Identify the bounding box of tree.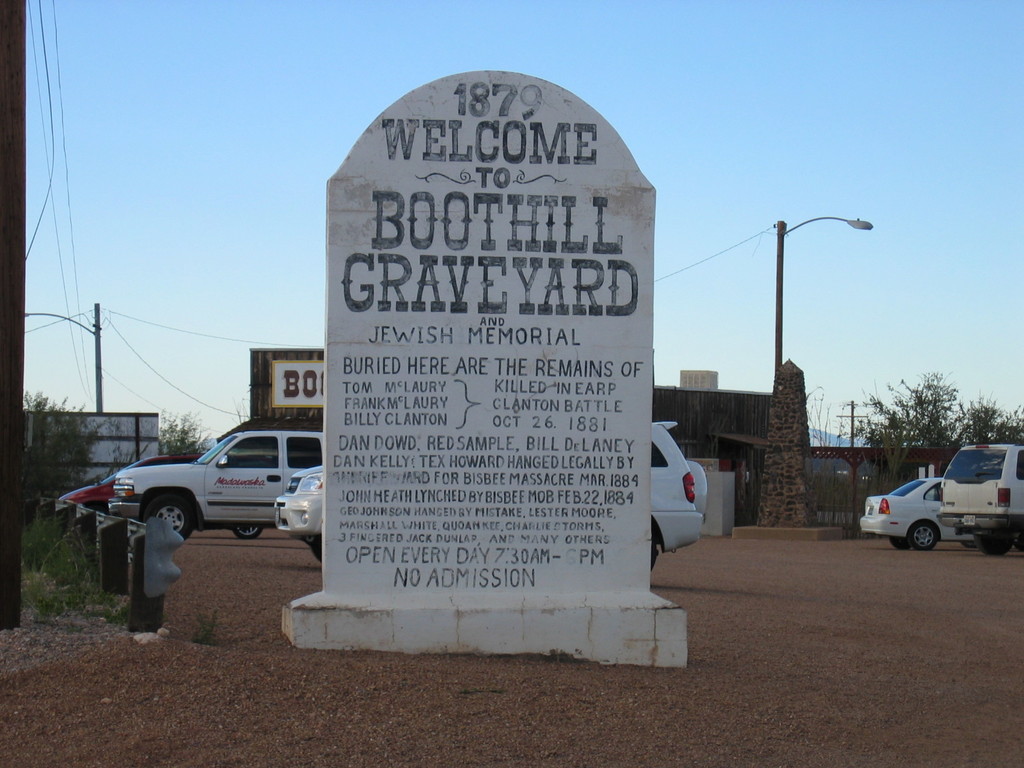
bbox=(17, 390, 106, 524).
